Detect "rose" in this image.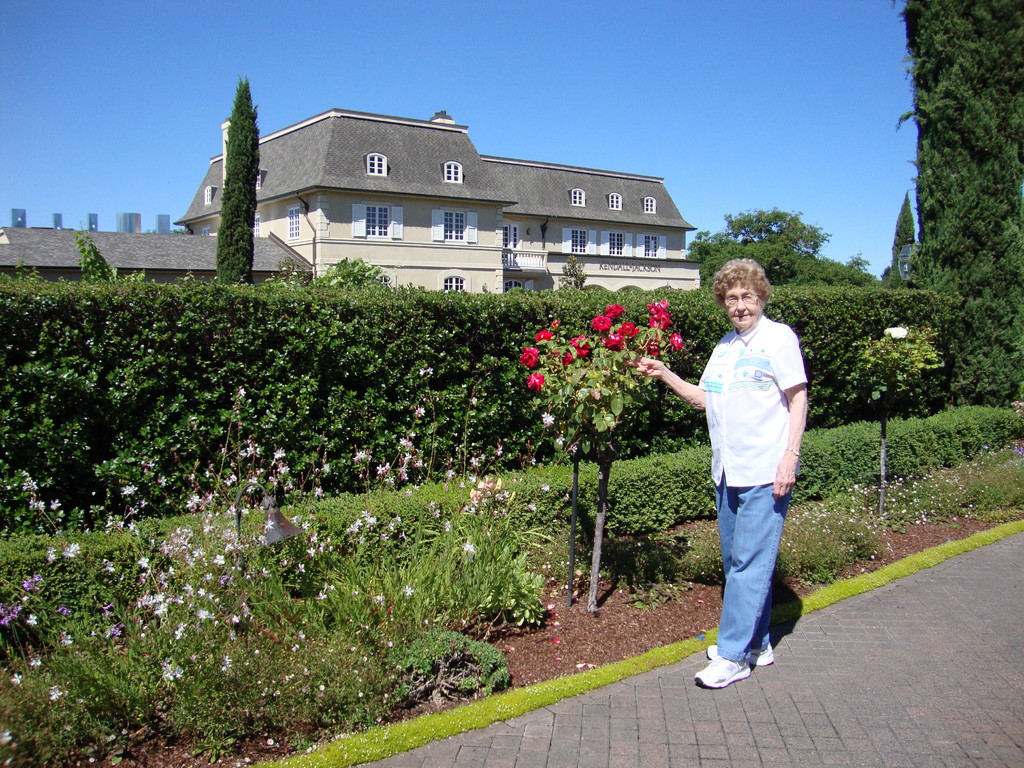
Detection: l=883, t=328, r=904, b=339.
